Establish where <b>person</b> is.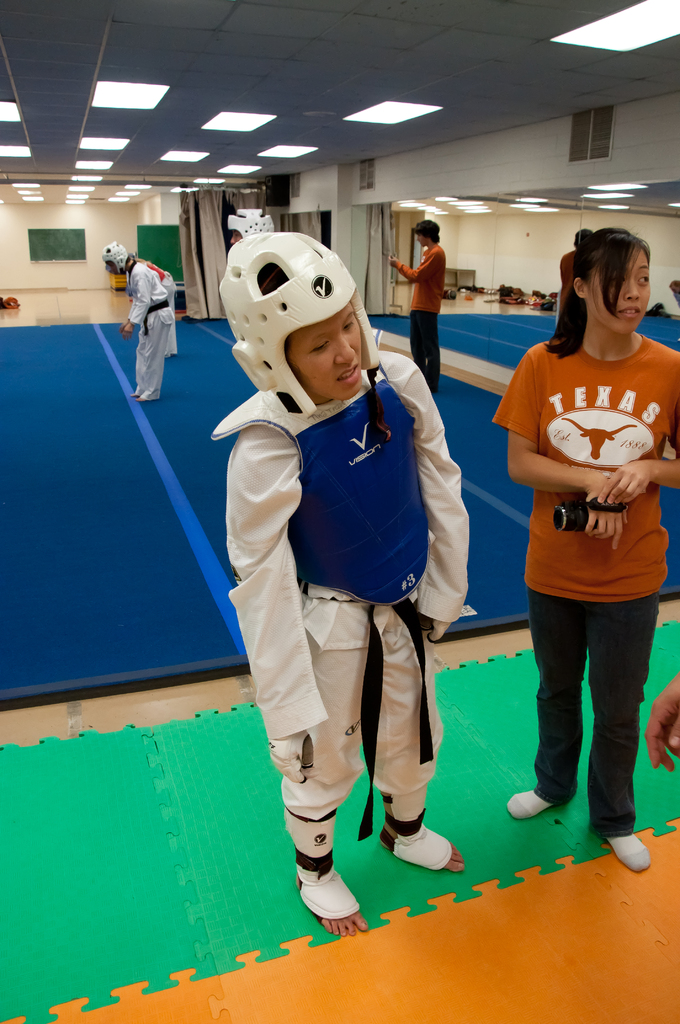
Established at left=383, top=220, right=444, bottom=393.
